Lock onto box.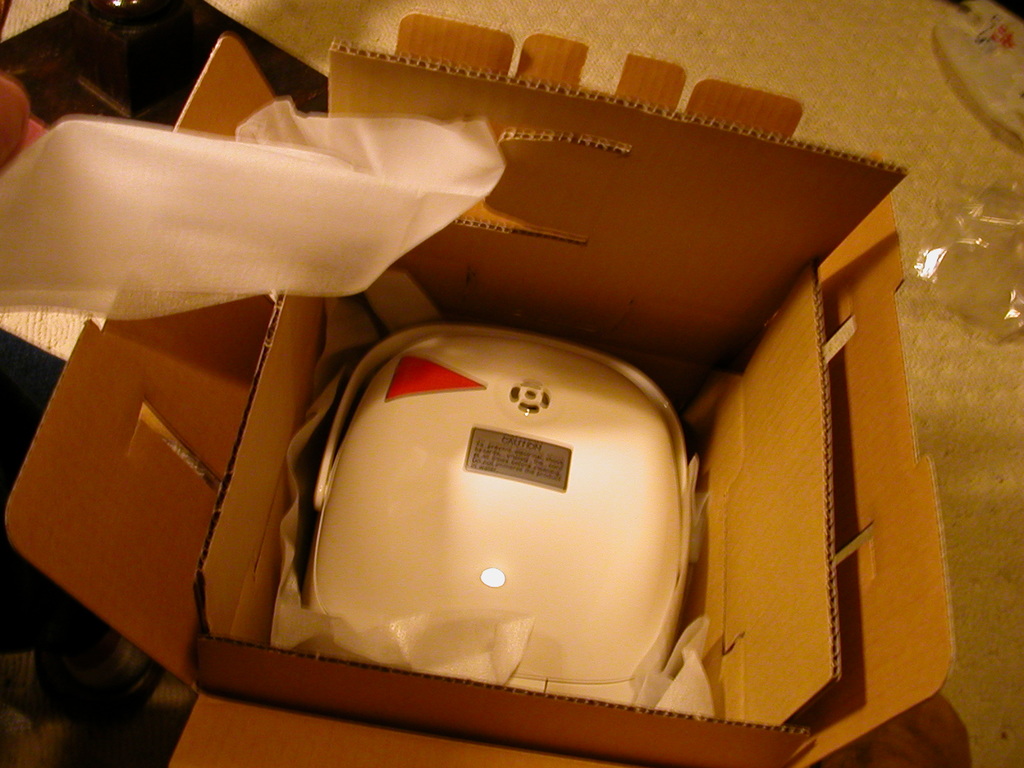
Locked: (191, 39, 908, 767).
